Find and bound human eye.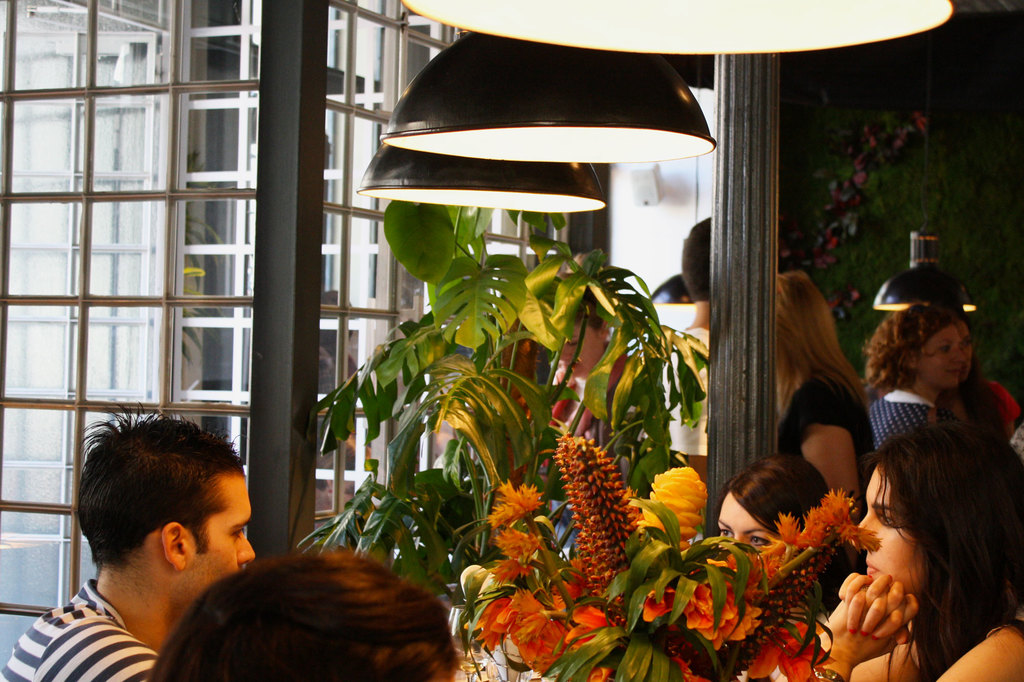
Bound: 230:529:244:540.
